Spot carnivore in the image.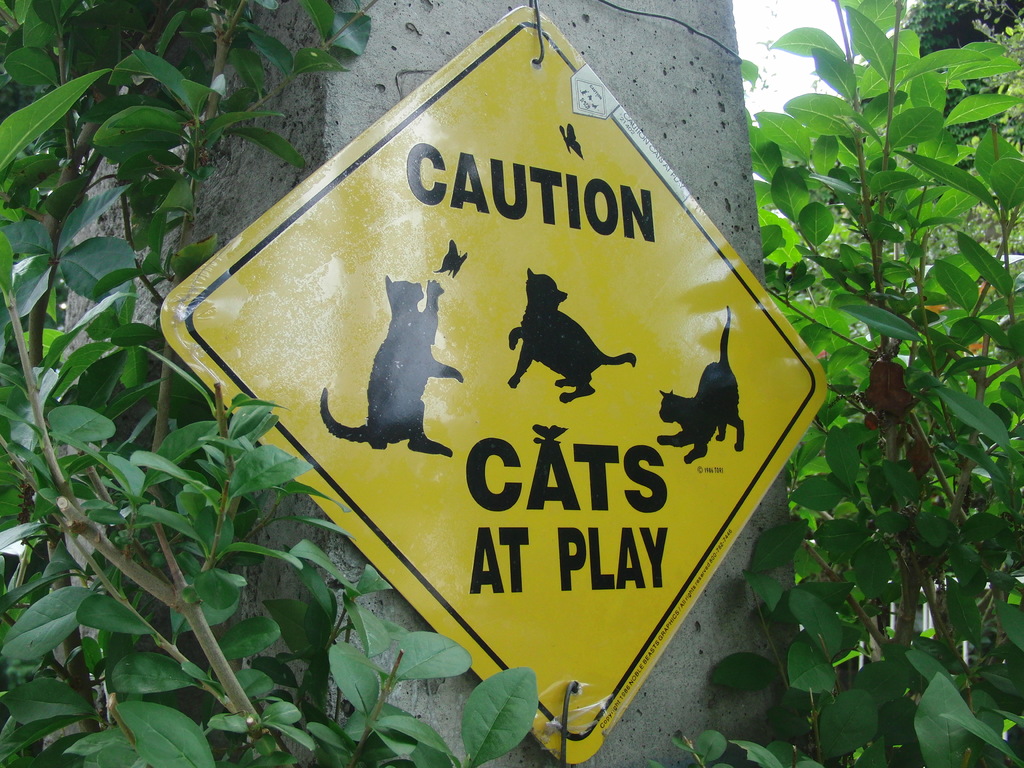
carnivore found at [317,274,464,458].
